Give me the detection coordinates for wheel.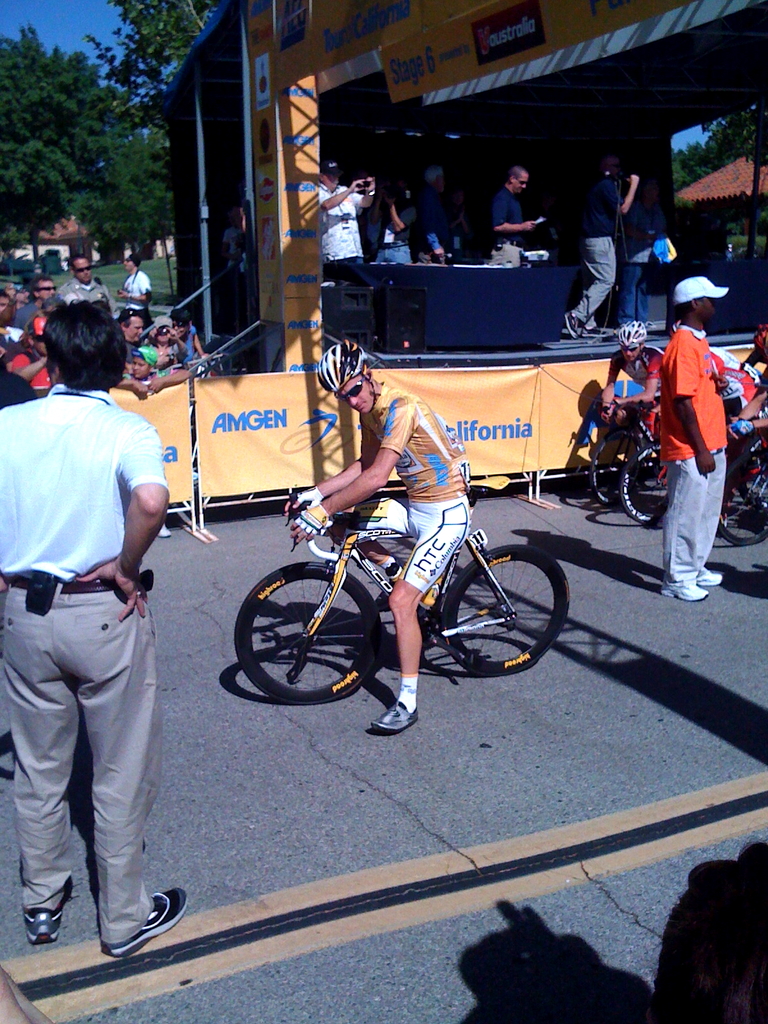
detection(238, 563, 385, 707).
